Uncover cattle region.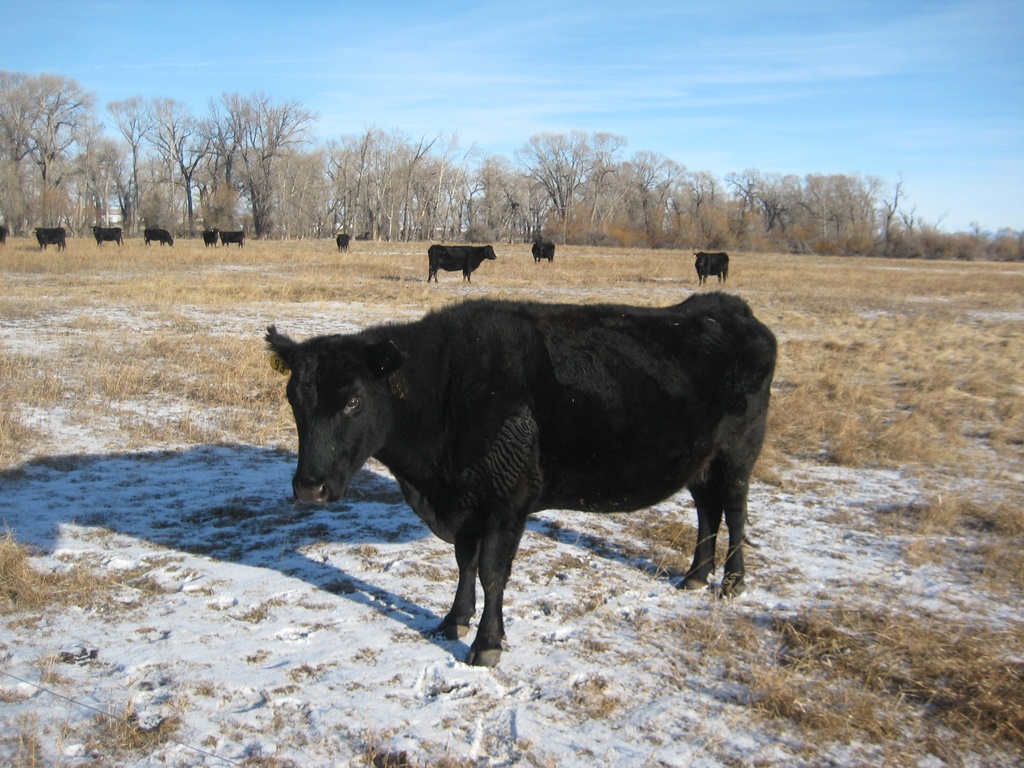
Uncovered: [204, 228, 221, 244].
